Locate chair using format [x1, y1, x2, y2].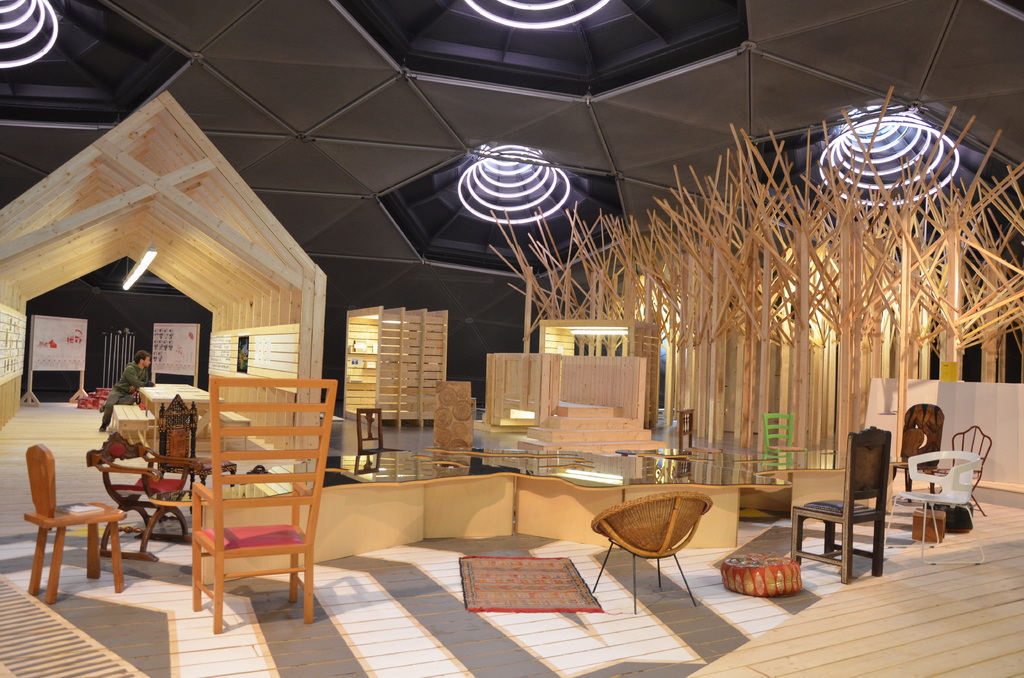
[764, 410, 801, 449].
